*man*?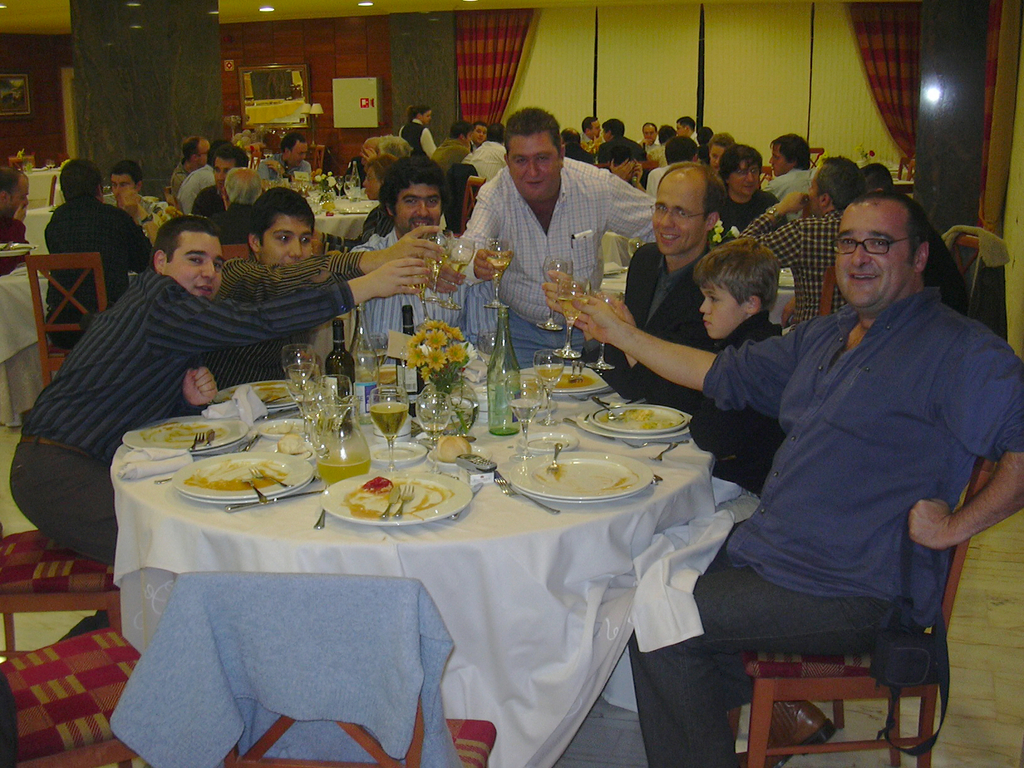
<box>313,135,414,257</box>
